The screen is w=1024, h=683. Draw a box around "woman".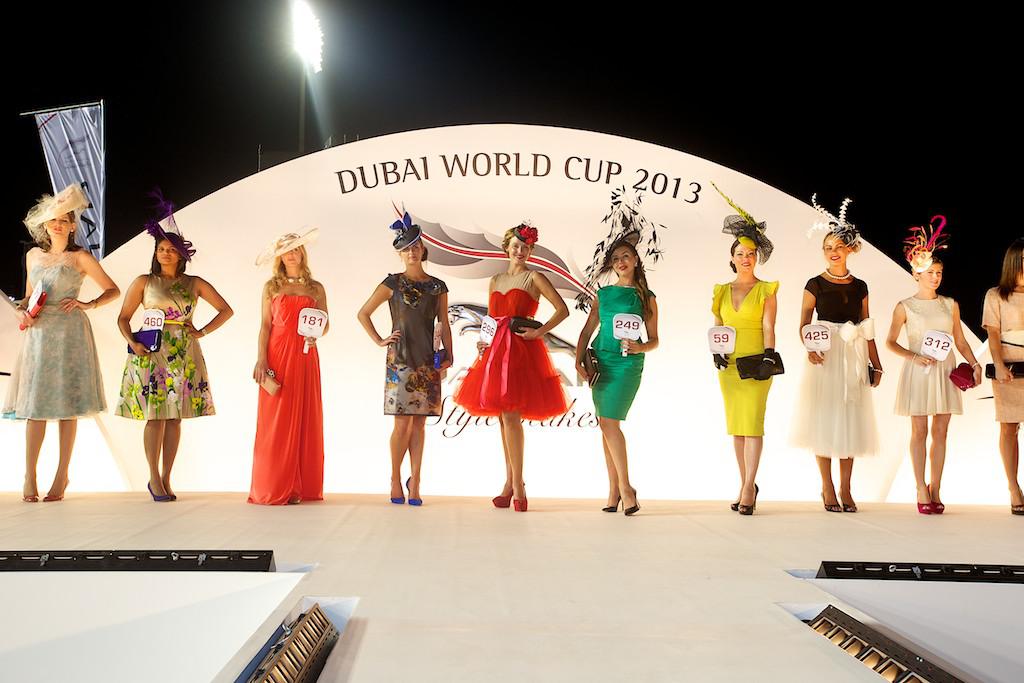
detection(711, 178, 781, 513).
